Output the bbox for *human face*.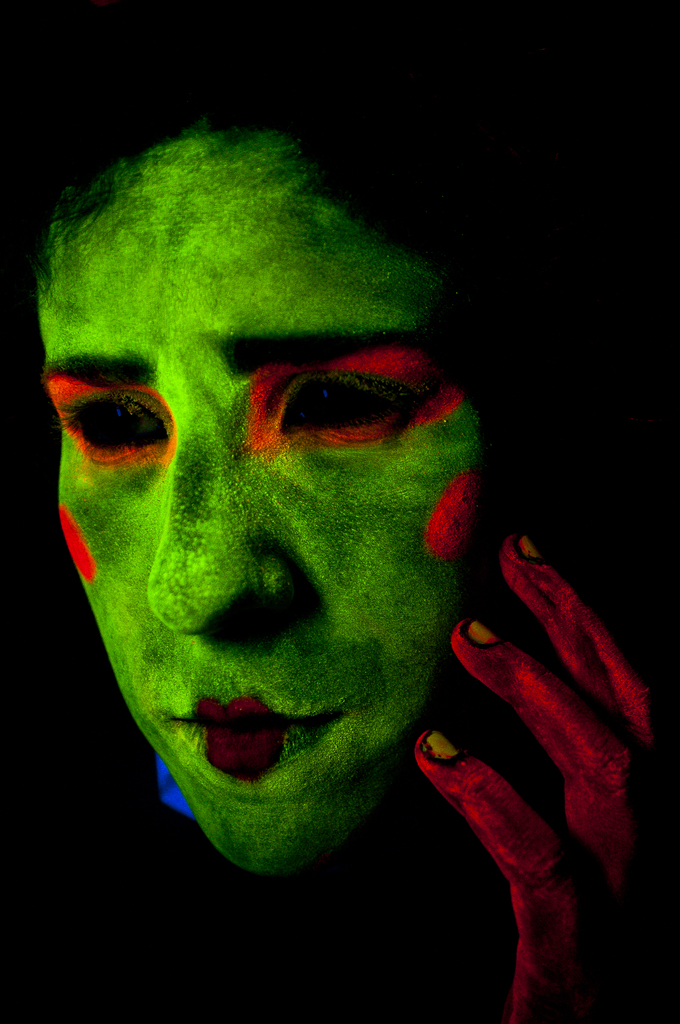
locate(57, 194, 543, 918).
